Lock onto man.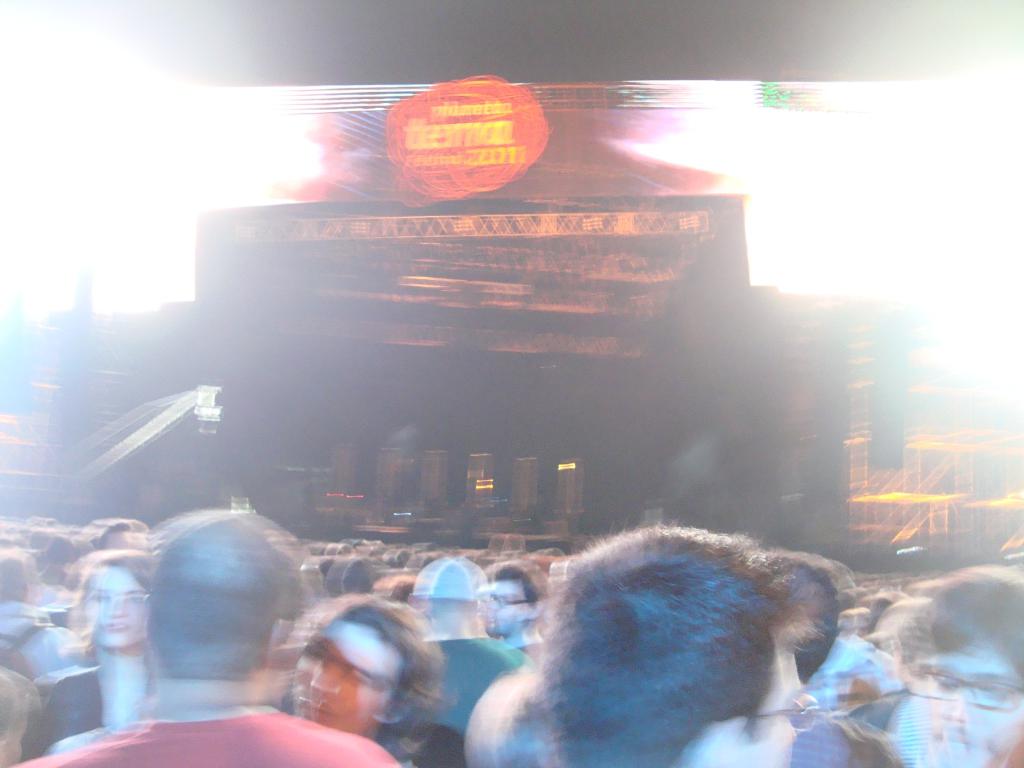
Locked: pyautogui.locateOnScreen(481, 564, 540, 666).
